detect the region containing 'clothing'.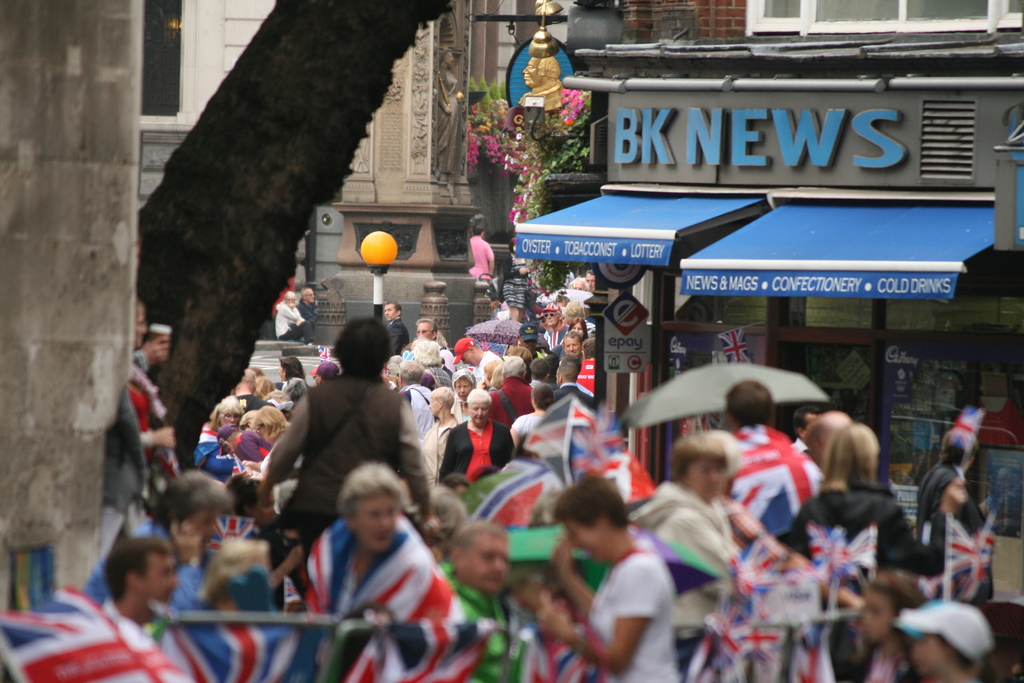
(left=271, top=299, right=304, bottom=340).
